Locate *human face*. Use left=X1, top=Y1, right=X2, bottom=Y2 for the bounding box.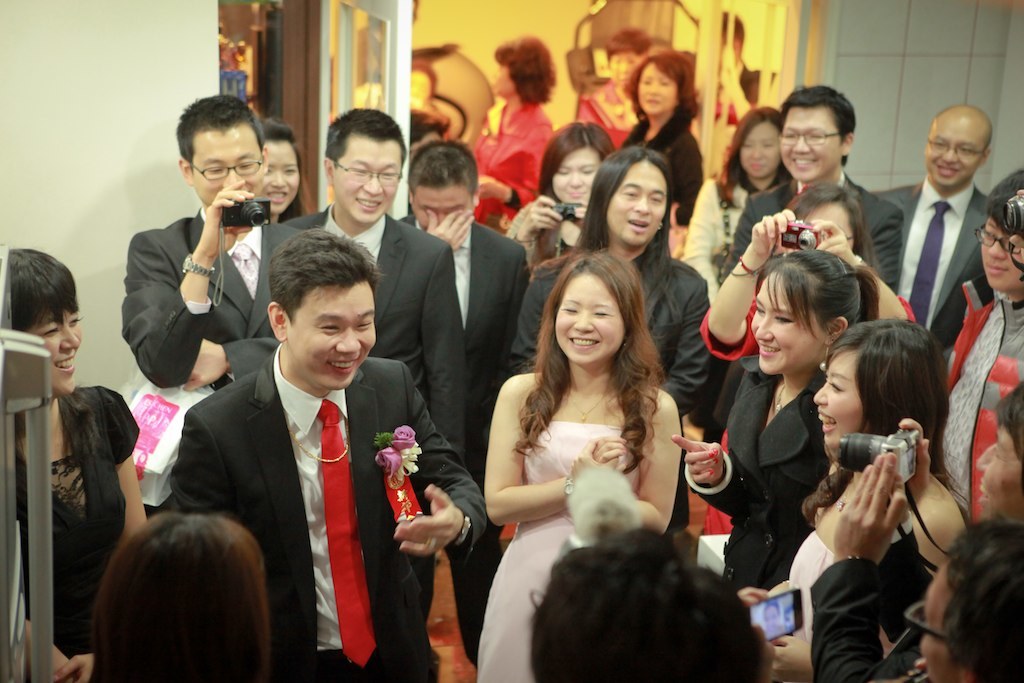
left=289, top=292, right=384, bottom=389.
